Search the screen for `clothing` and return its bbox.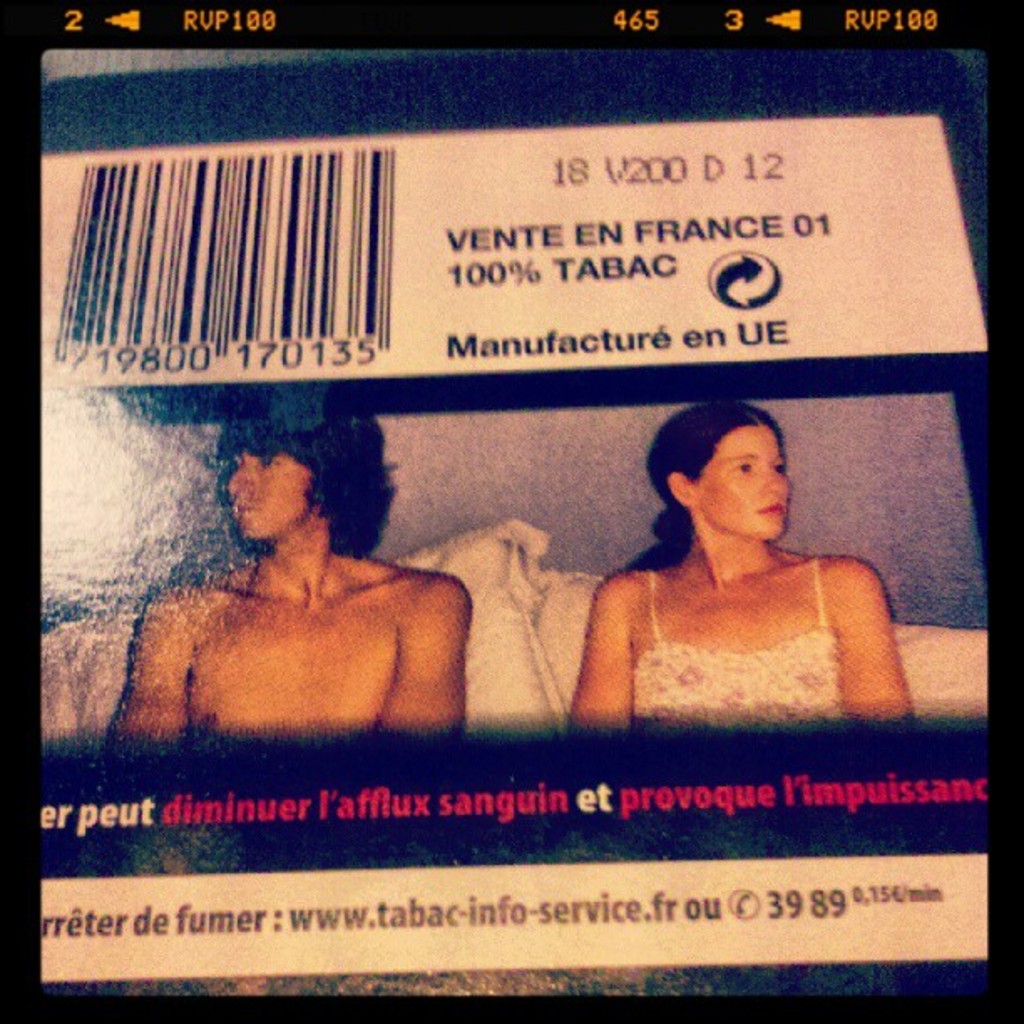
Found: 622, 552, 863, 724.
